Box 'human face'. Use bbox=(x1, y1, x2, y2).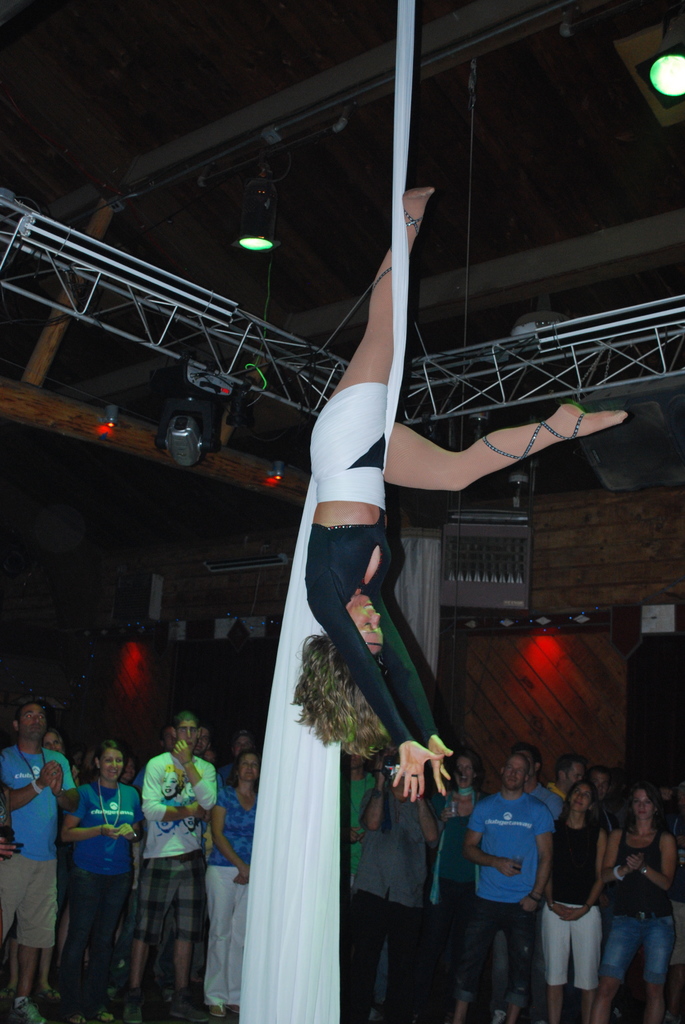
bbox=(631, 792, 650, 823).
